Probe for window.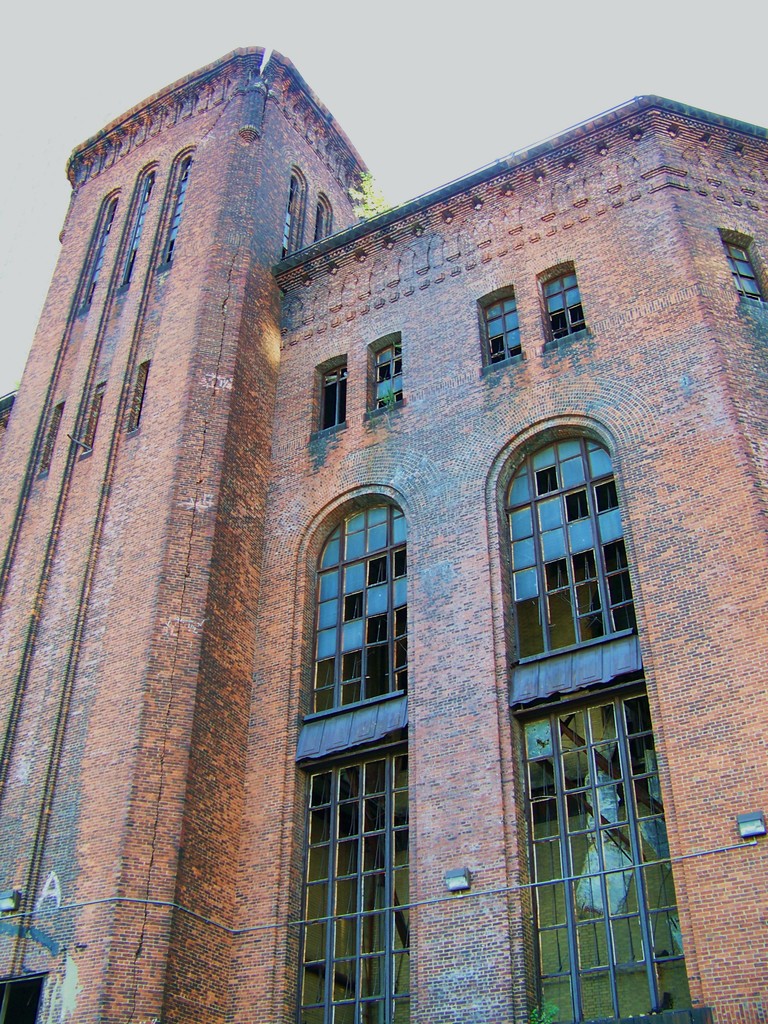
Probe result: {"left": 708, "top": 225, "right": 767, "bottom": 308}.
